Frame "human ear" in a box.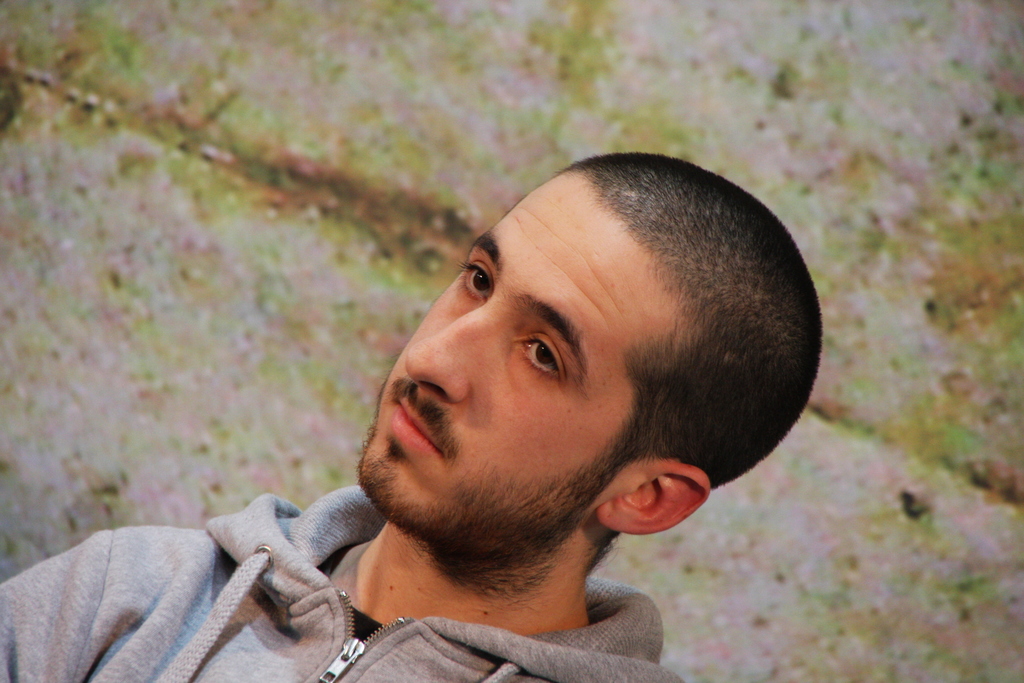
[left=596, top=457, right=711, bottom=537].
